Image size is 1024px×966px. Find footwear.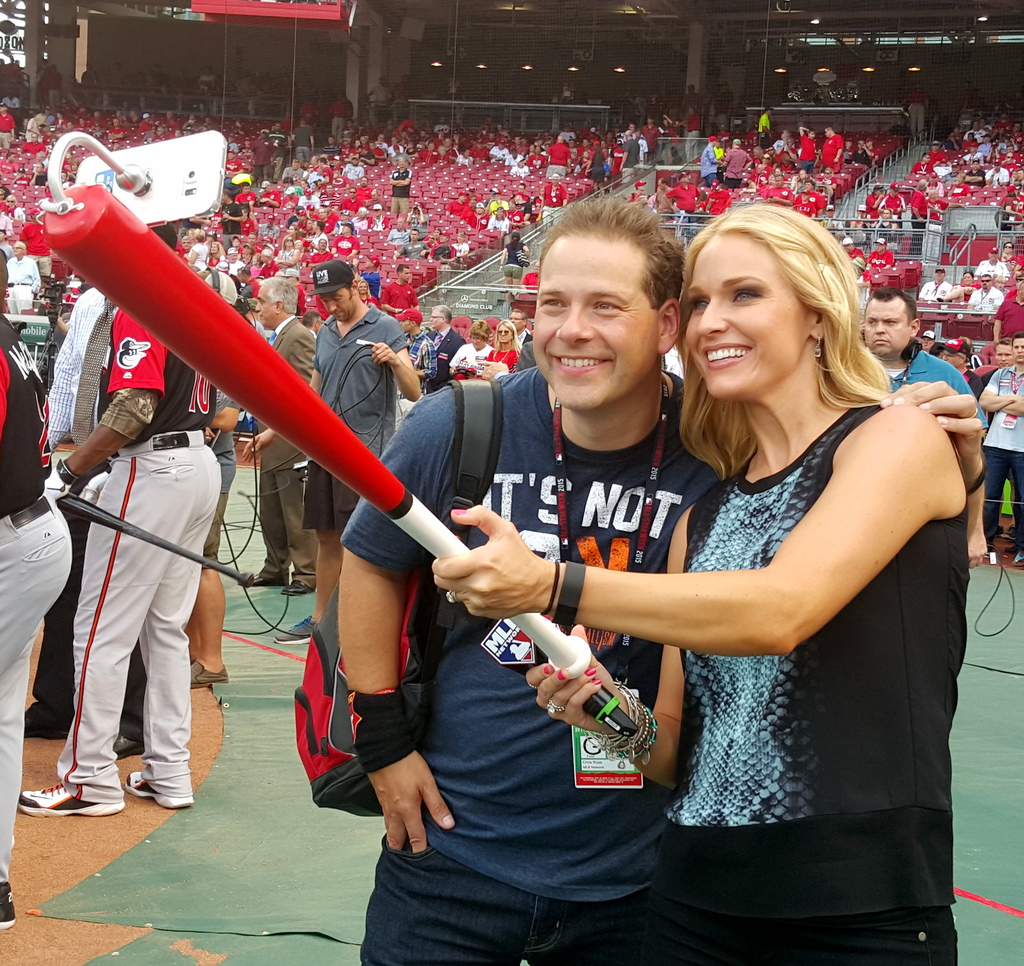
(left=188, top=663, right=231, bottom=687).
